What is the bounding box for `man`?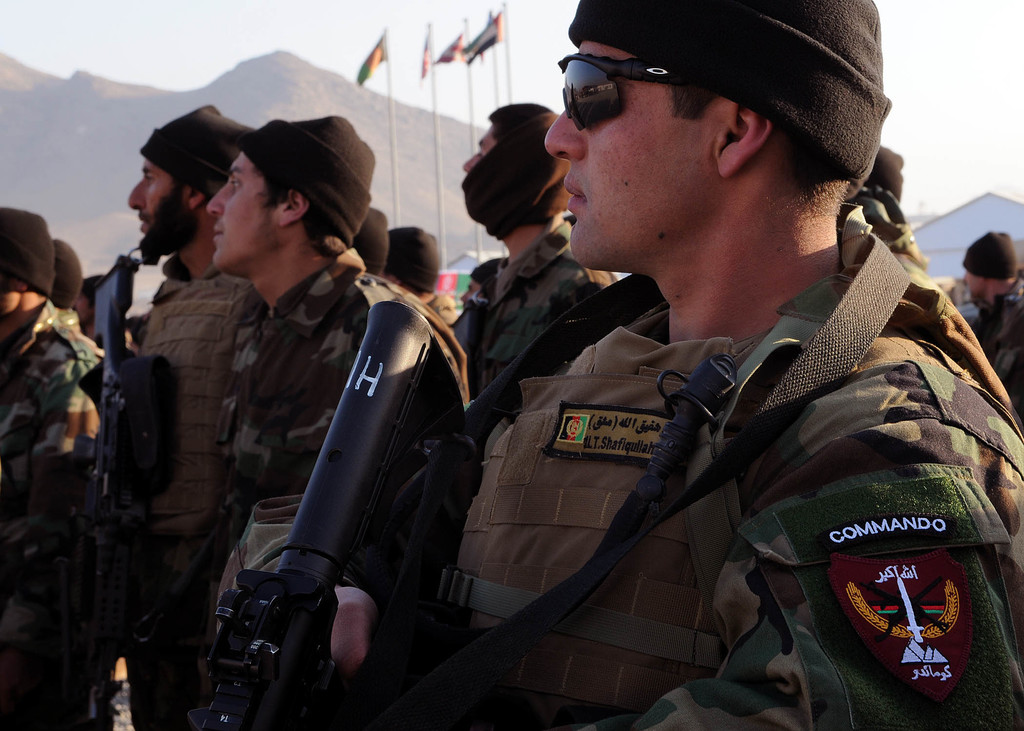
locate(963, 229, 1021, 408).
